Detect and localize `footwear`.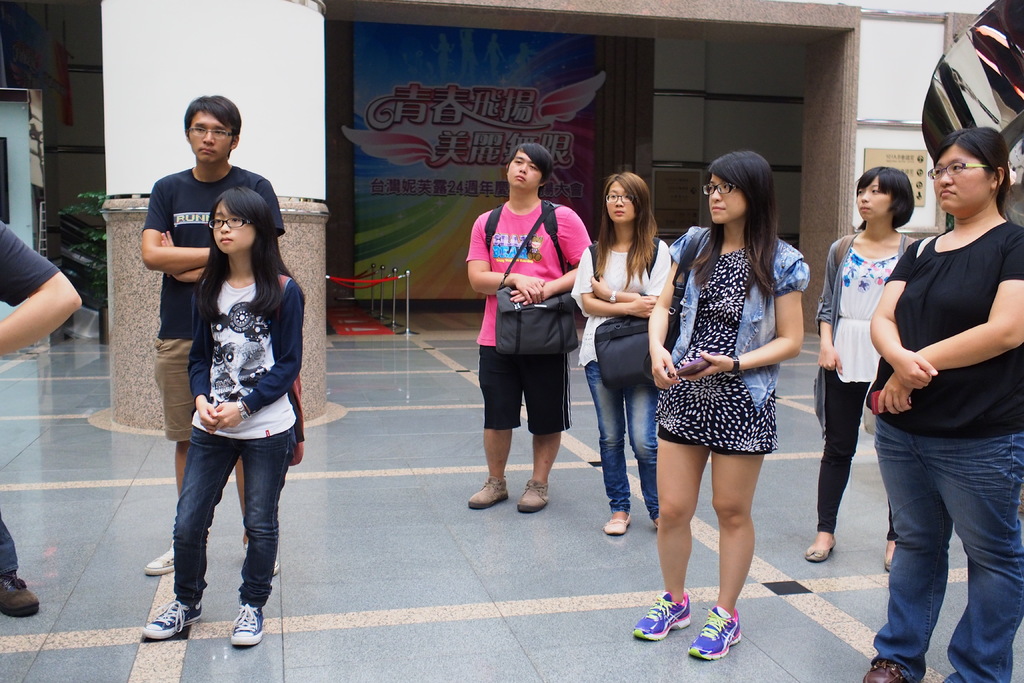
Localized at [689, 601, 746, 661].
